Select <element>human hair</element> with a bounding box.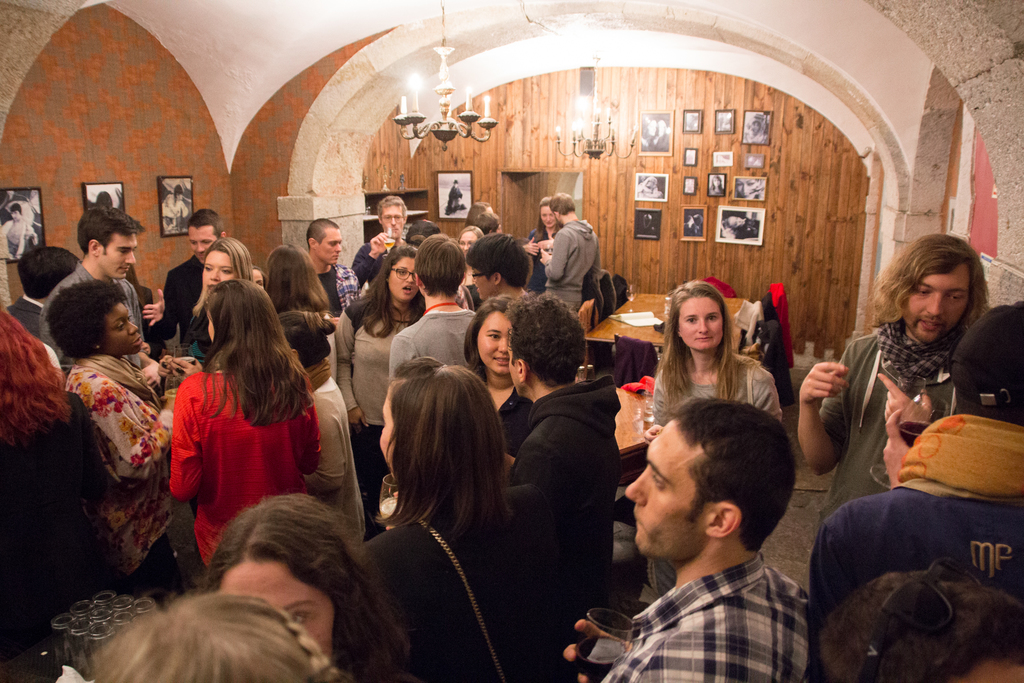
[173,183,186,199].
